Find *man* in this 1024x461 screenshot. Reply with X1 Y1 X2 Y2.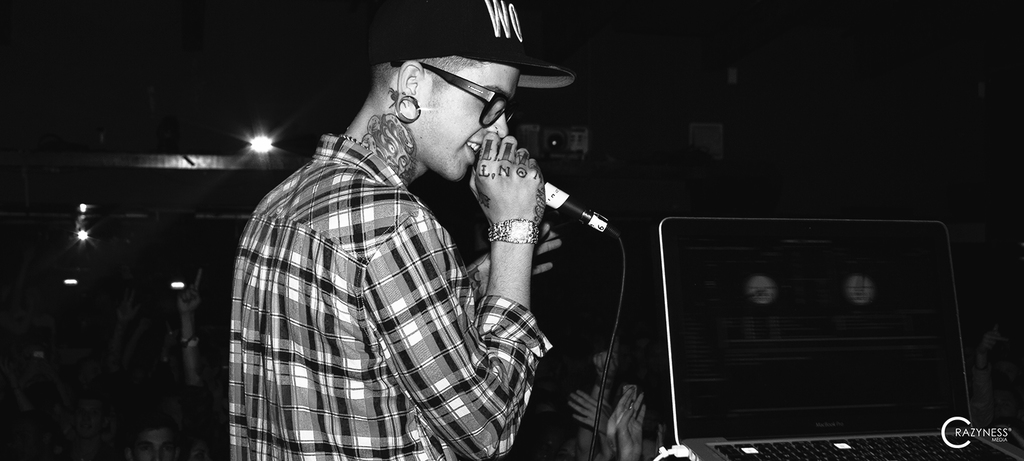
231 0 580 460.
